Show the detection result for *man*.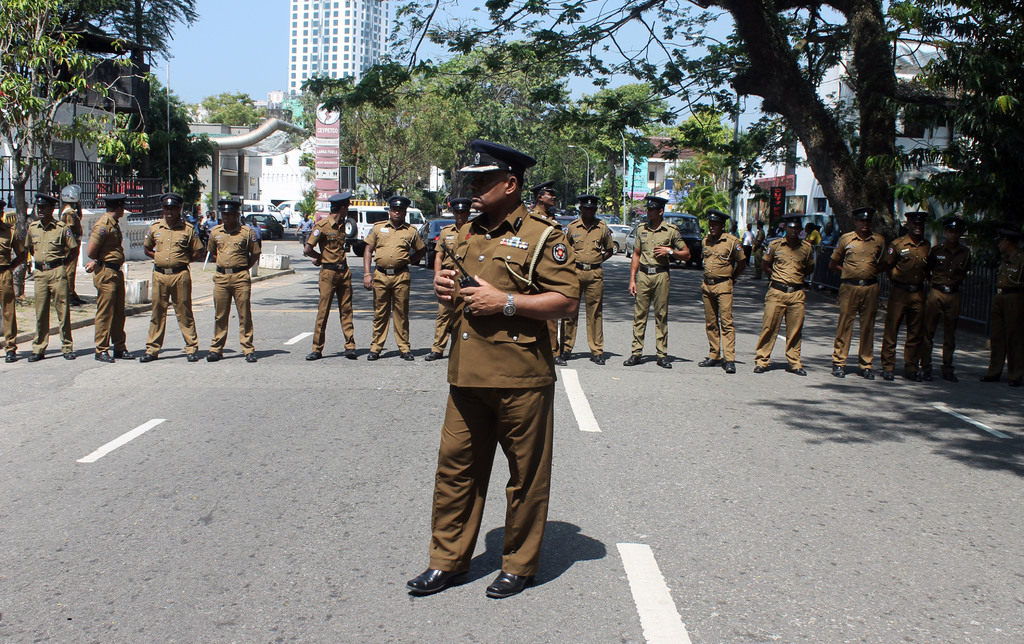
55,185,88,303.
